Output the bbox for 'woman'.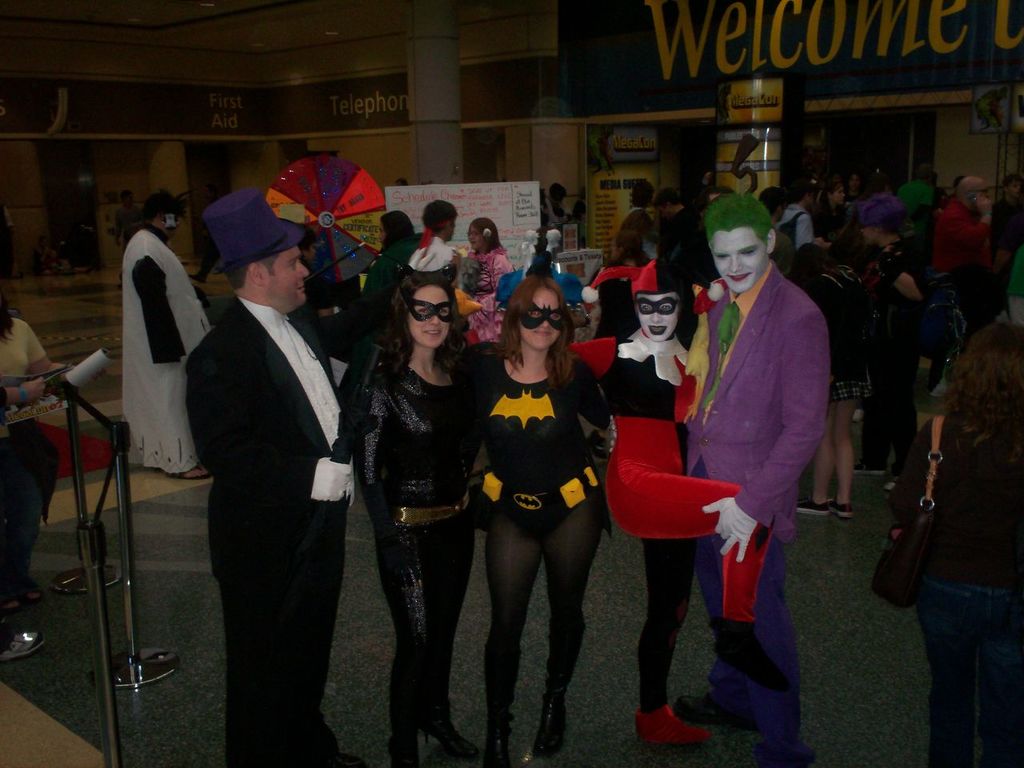
select_region(358, 274, 485, 767).
